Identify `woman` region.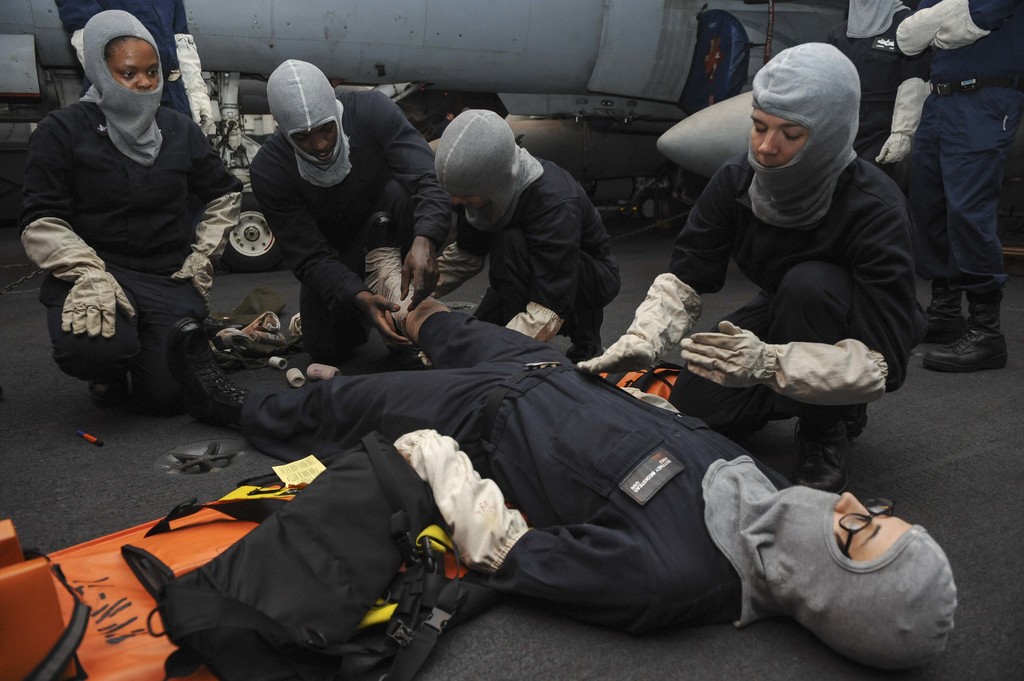
Region: [30,3,233,458].
